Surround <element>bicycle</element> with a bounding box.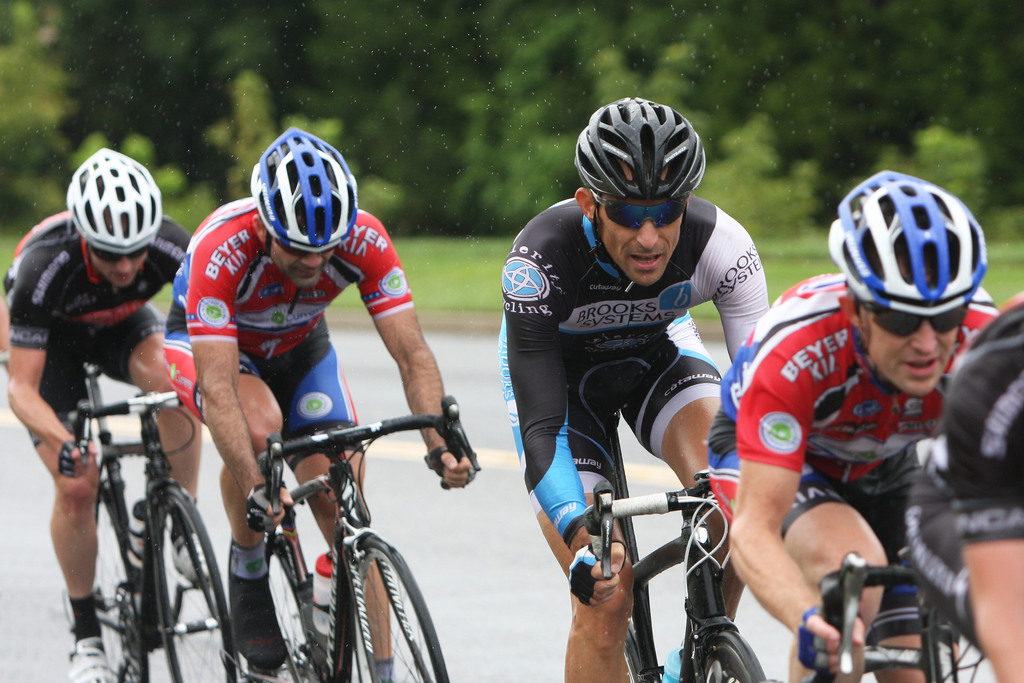
[x1=238, y1=405, x2=478, y2=682].
